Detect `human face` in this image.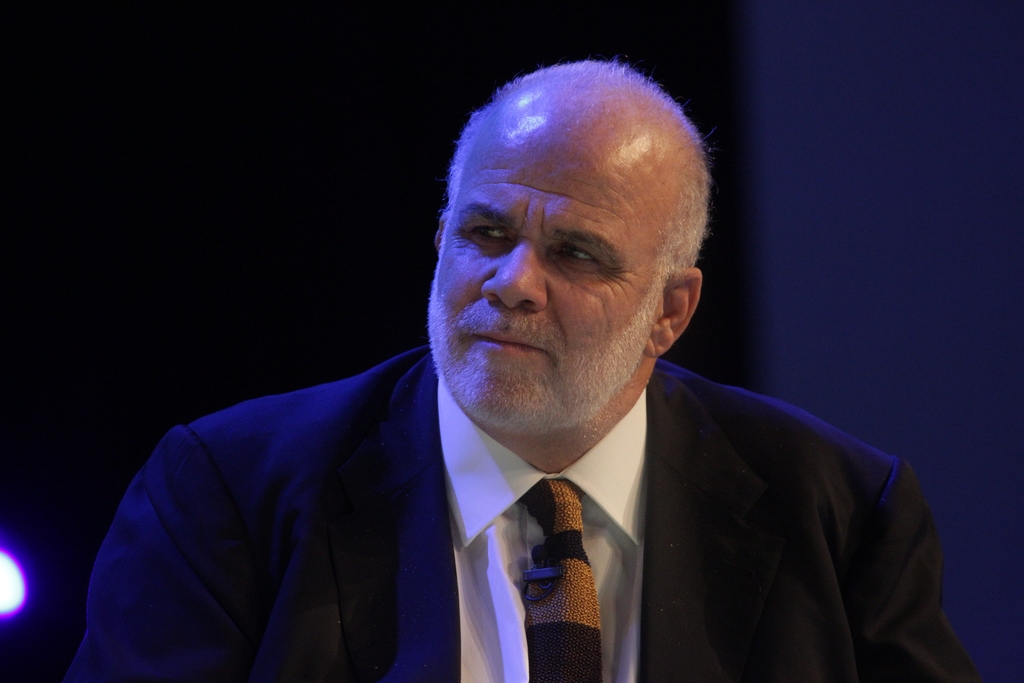
Detection: (434, 131, 670, 421).
